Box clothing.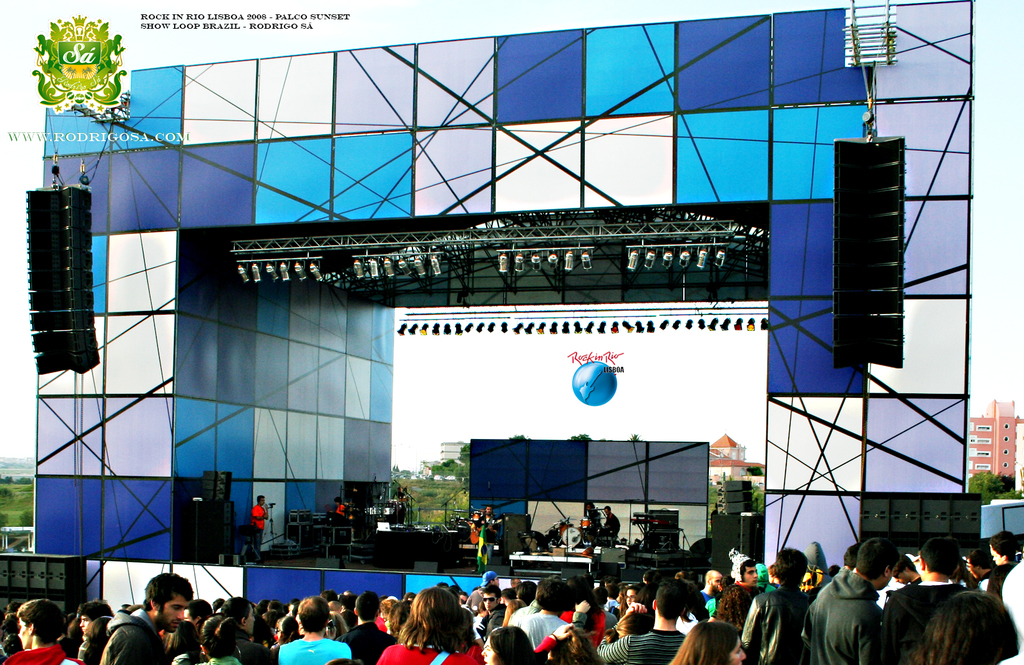
bbox(734, 577, 808, 664).
